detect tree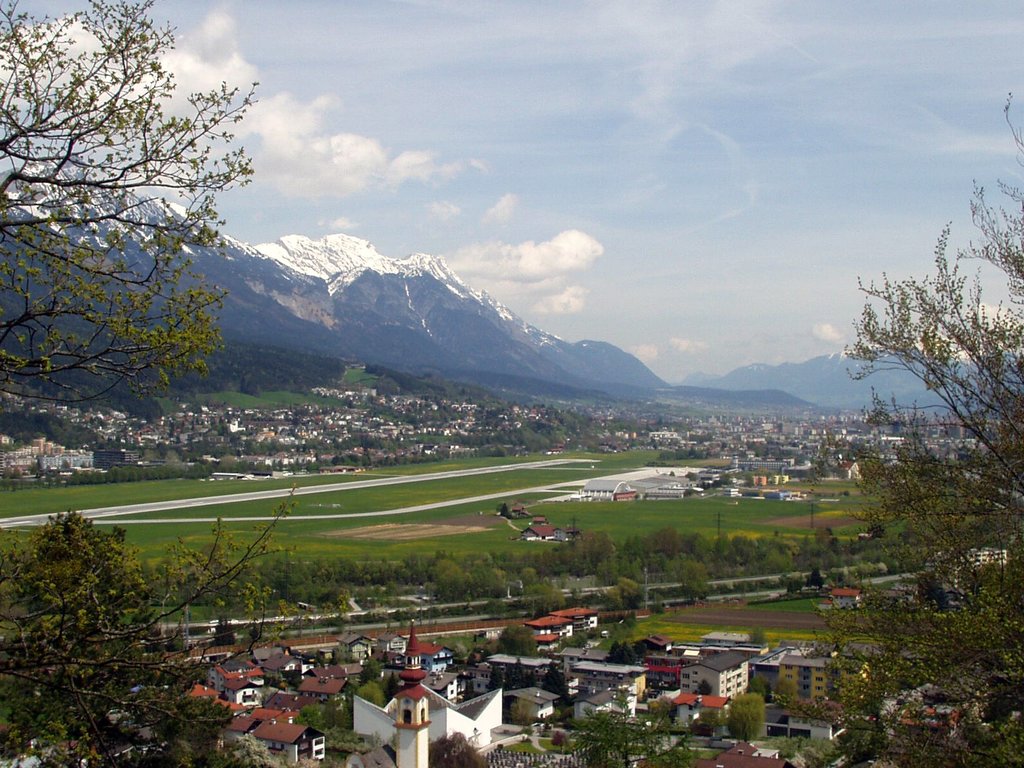
[760, 89, 1023, 767]
